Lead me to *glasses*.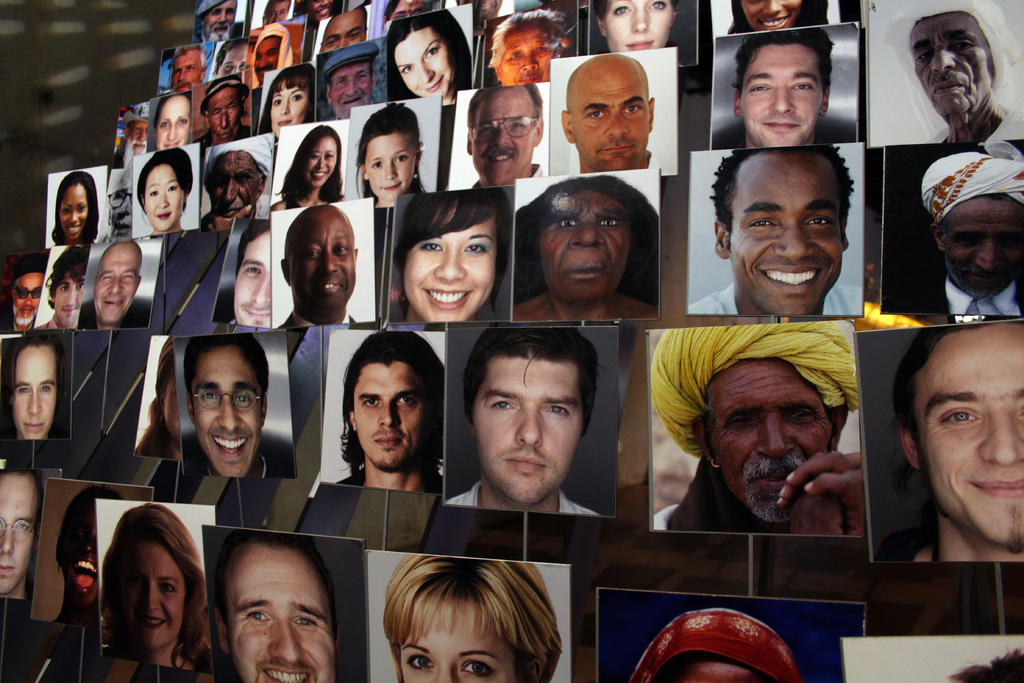
Lead to 0:516:37:537.
